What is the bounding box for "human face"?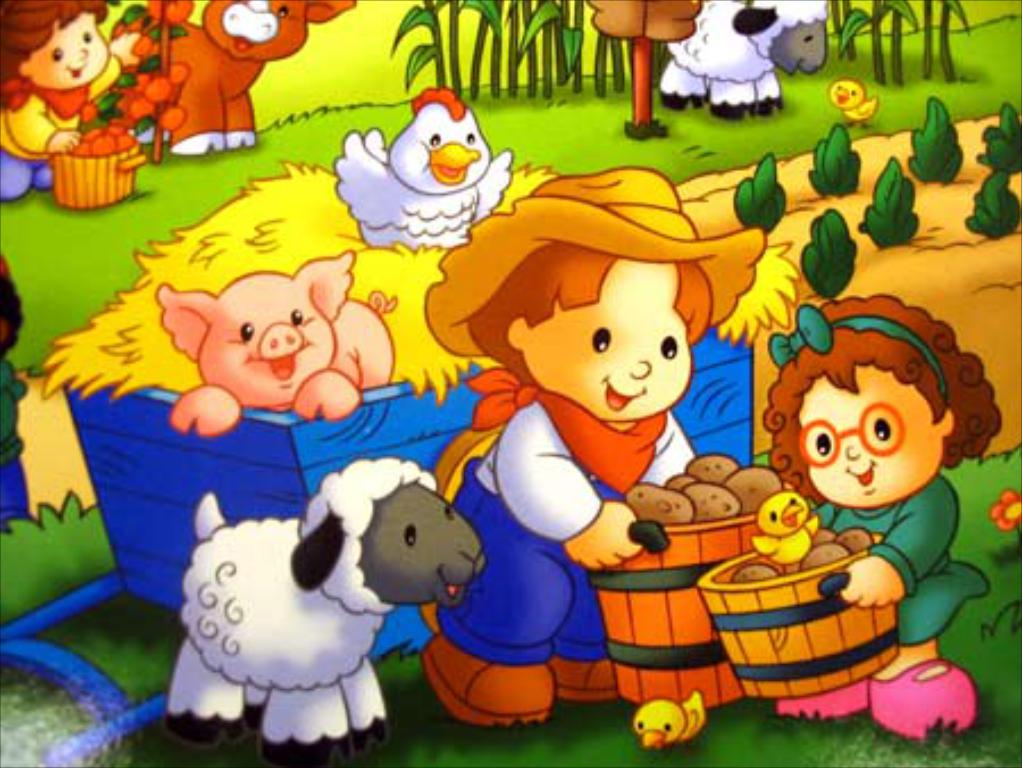
pyautogui.locateOnScreen(30, 25, 118, 89).
